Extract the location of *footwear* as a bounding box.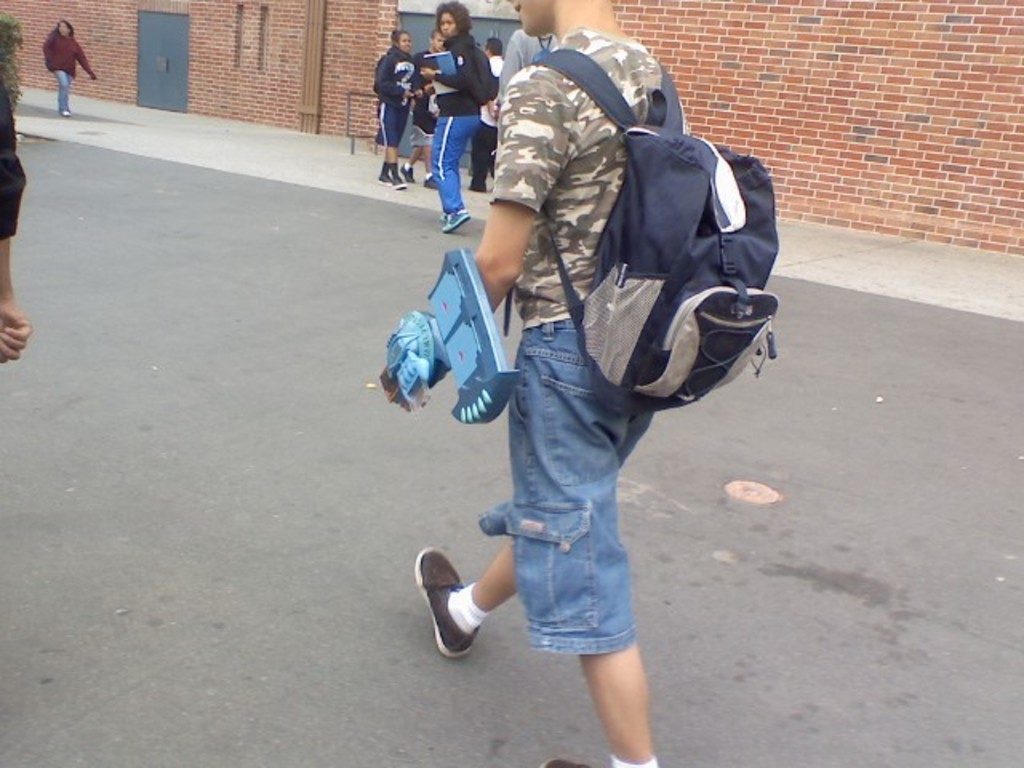
box=[541, 762, 594, 766].
